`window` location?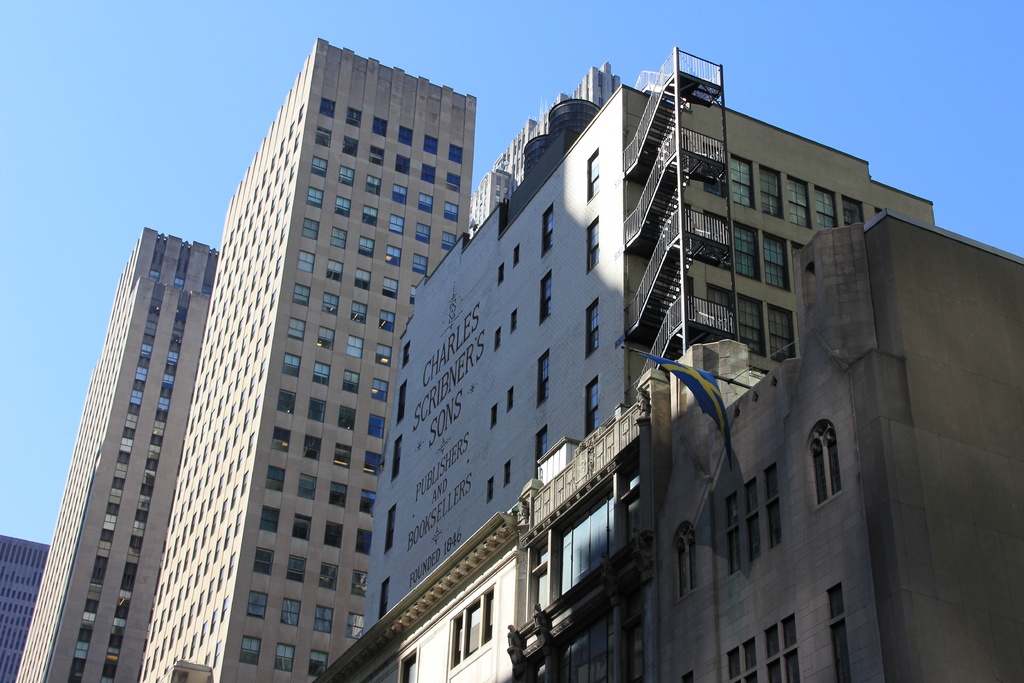
BBox(257, 508, 274, 541)
